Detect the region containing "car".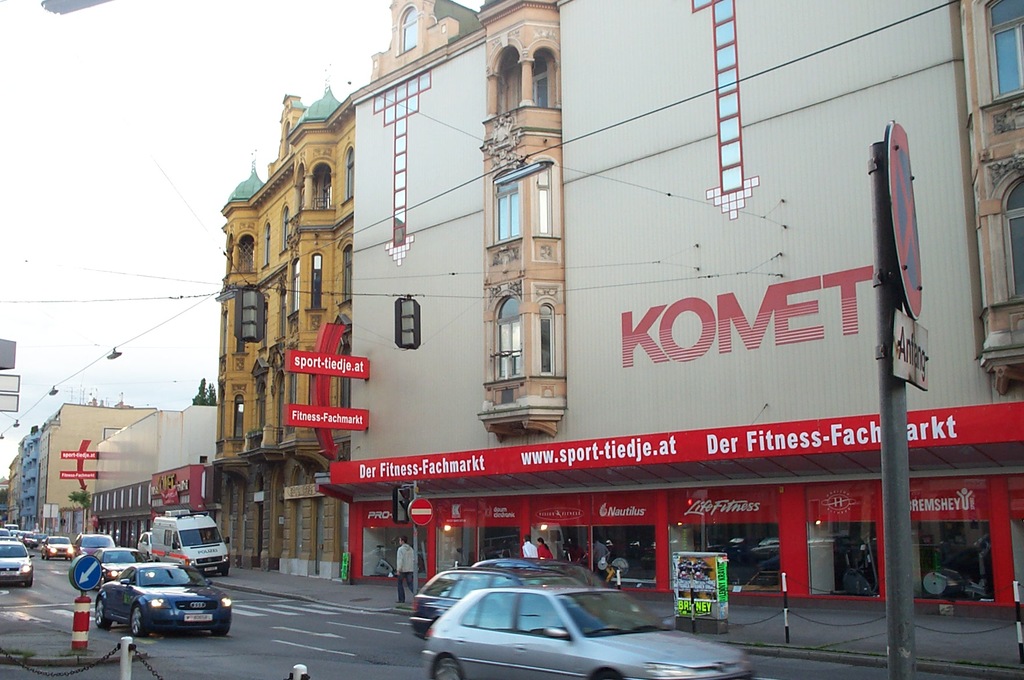
98/543/141/578.
